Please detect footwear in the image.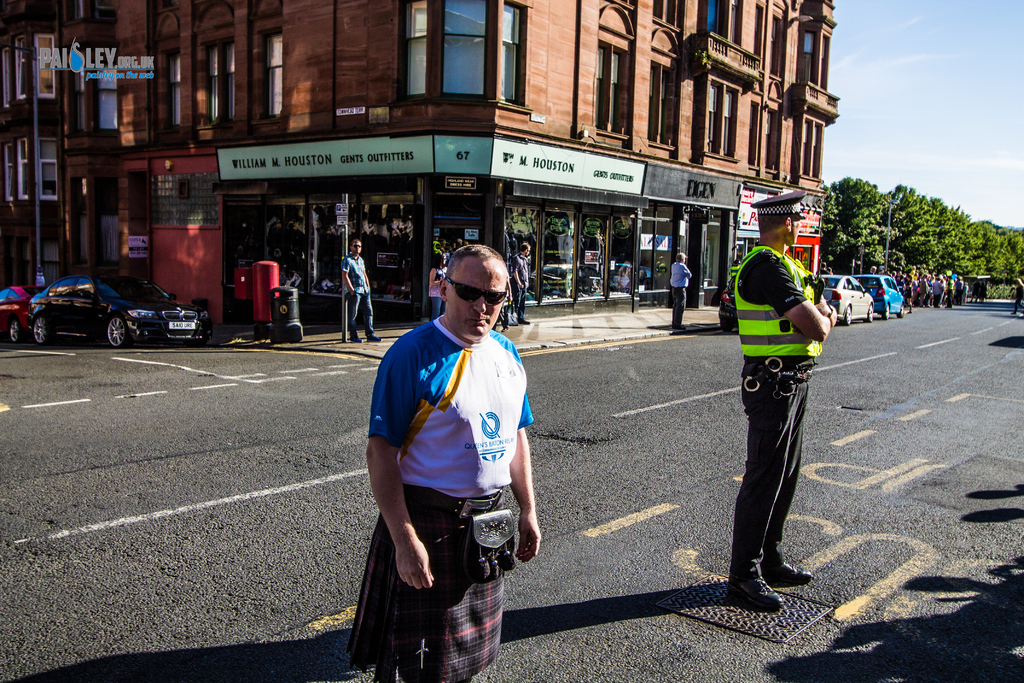
367, 336, 378, 346.
